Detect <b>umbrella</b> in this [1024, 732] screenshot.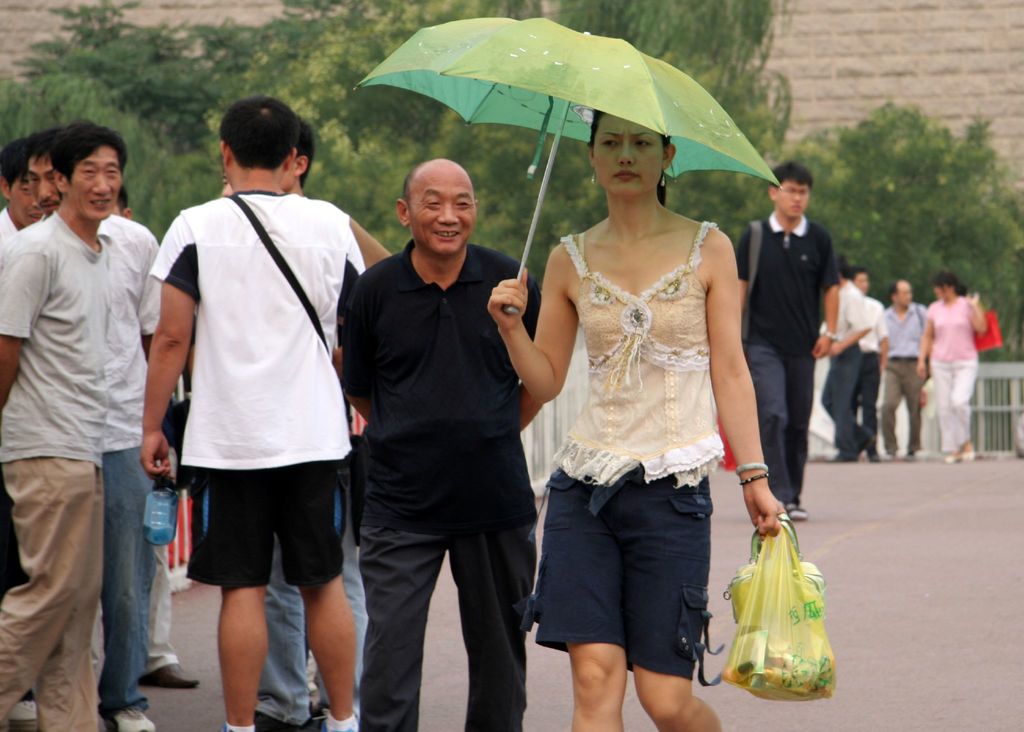
Detection: <bbox>355, 15, 783, 318</bbox>.
